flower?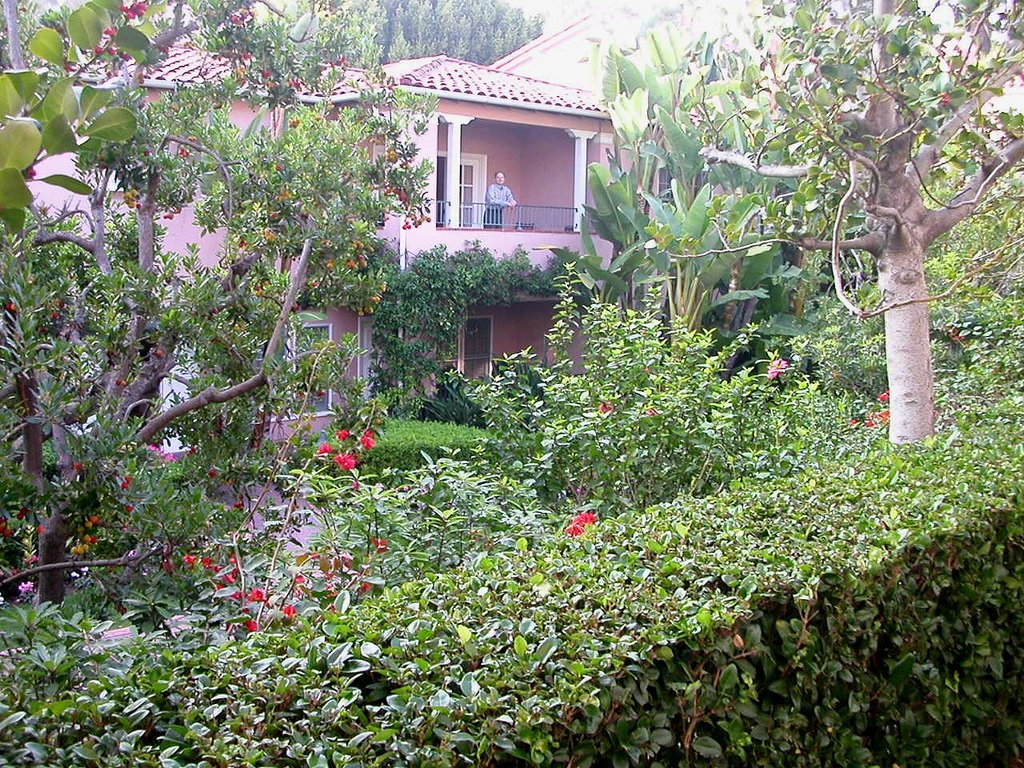
[left=333, top=450, right=354, bottom=469]
